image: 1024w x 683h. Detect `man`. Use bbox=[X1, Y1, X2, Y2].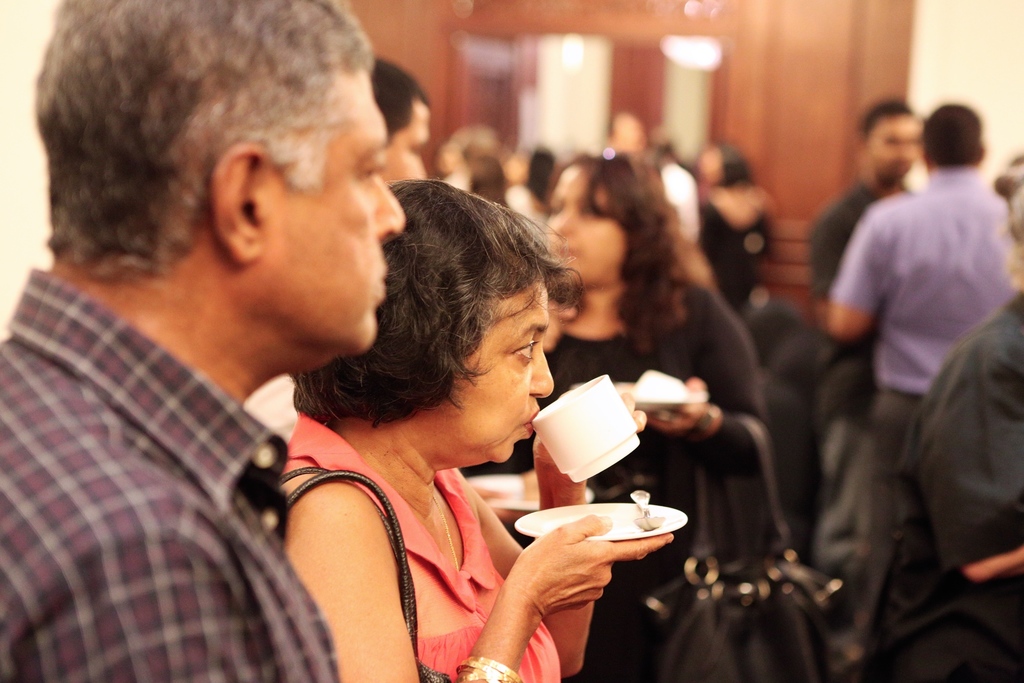
bbox=[812, 104, 931, 567].
